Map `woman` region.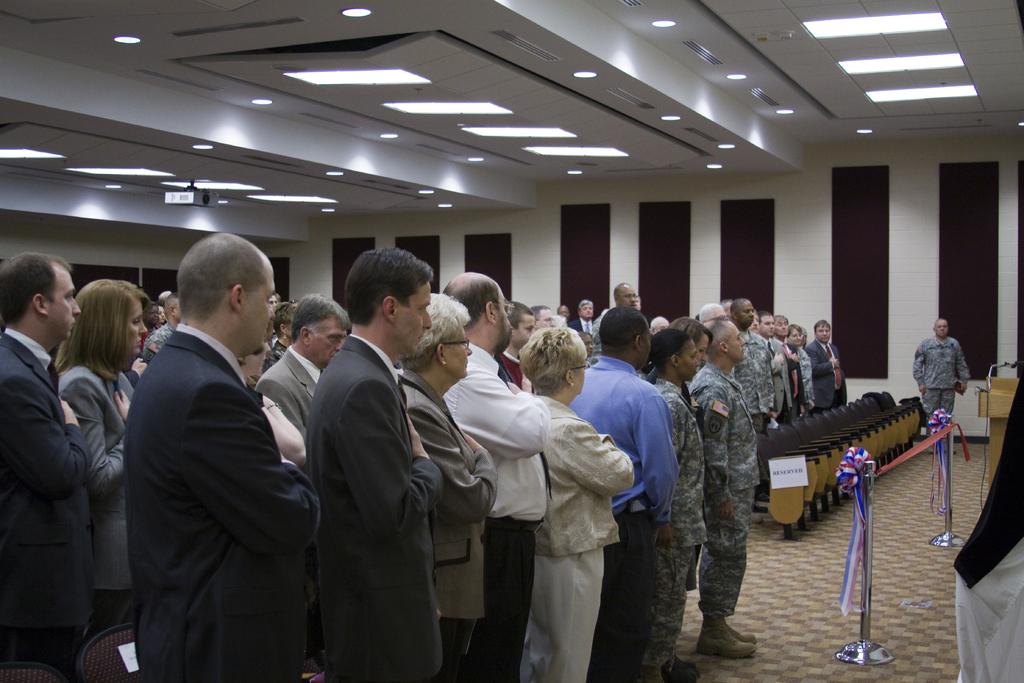
Mapped to BBox(672, 309, 711, 365).
